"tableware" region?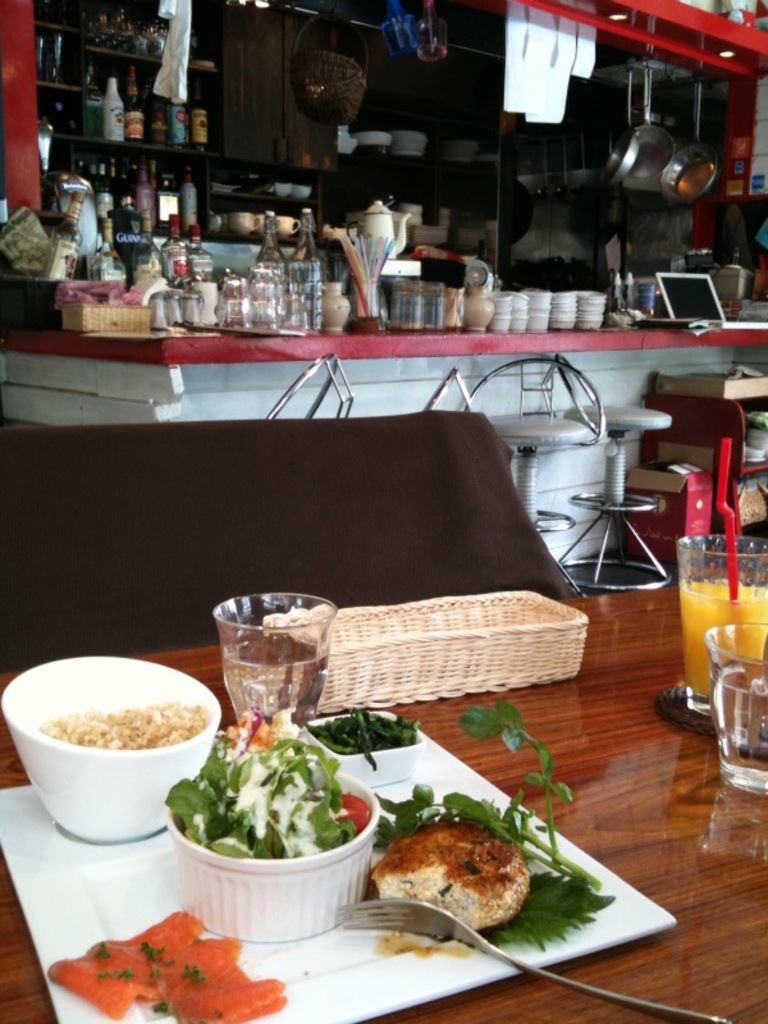
x1=207 y1=609 x2=339 y2=737
